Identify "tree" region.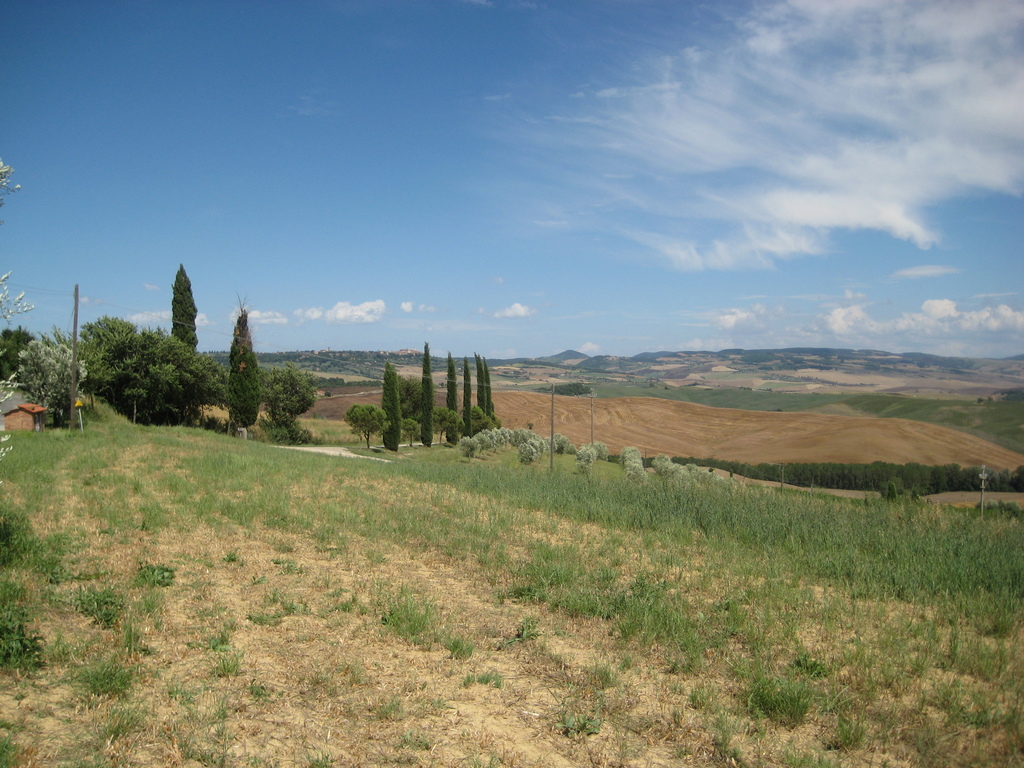
Region: 401, 376, 424, 447.
